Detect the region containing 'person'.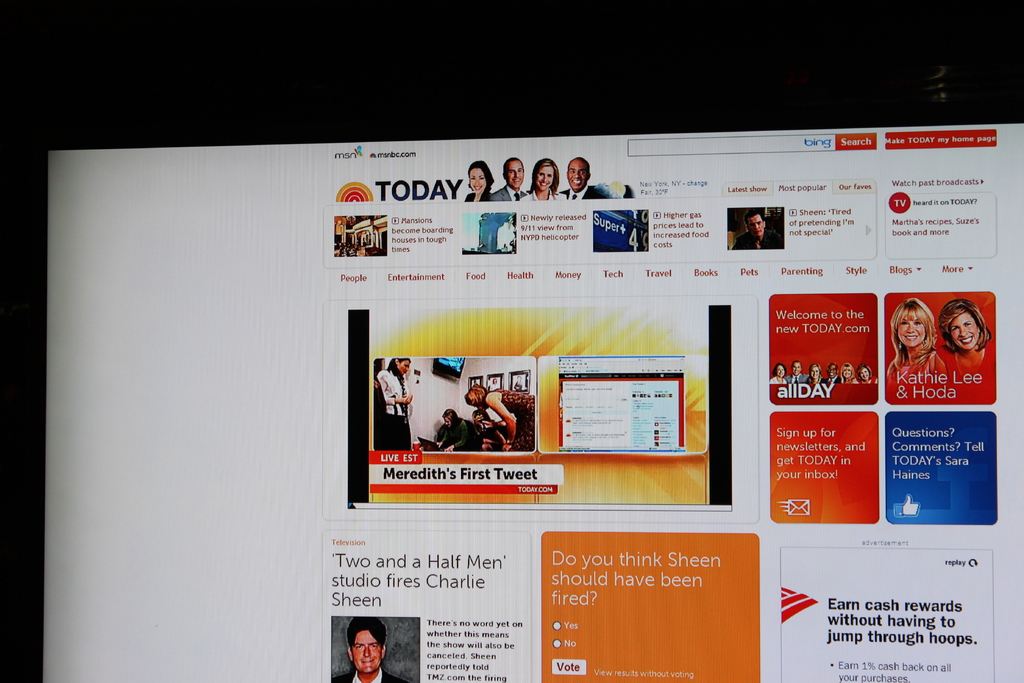
pyautogui.locateOnScreen(373, 357, 415, 447).
